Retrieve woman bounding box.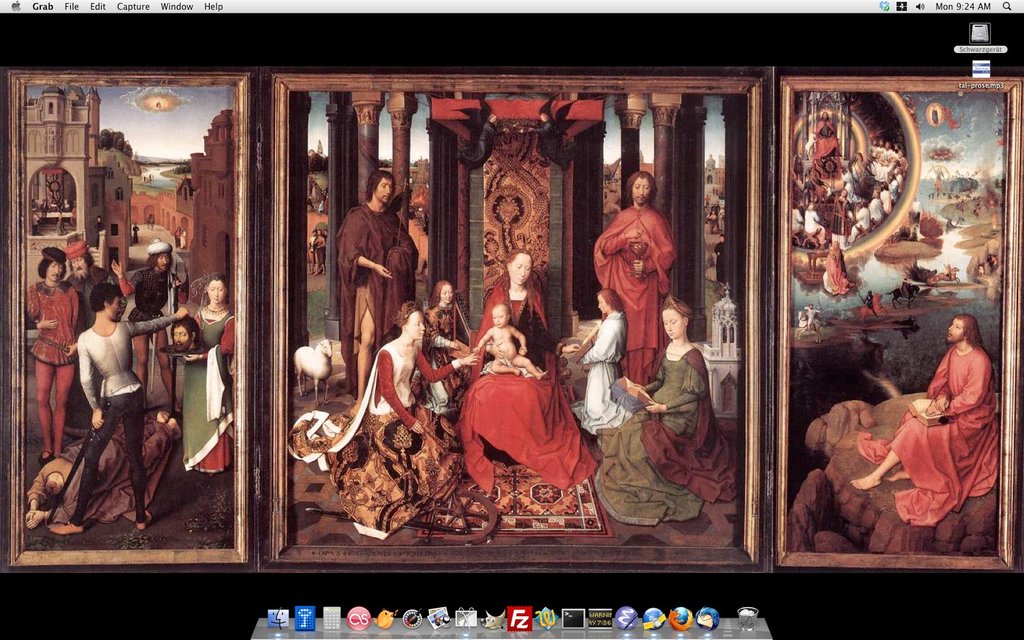
Bounding box: left=591, top=294, right=746, bottom=533.
